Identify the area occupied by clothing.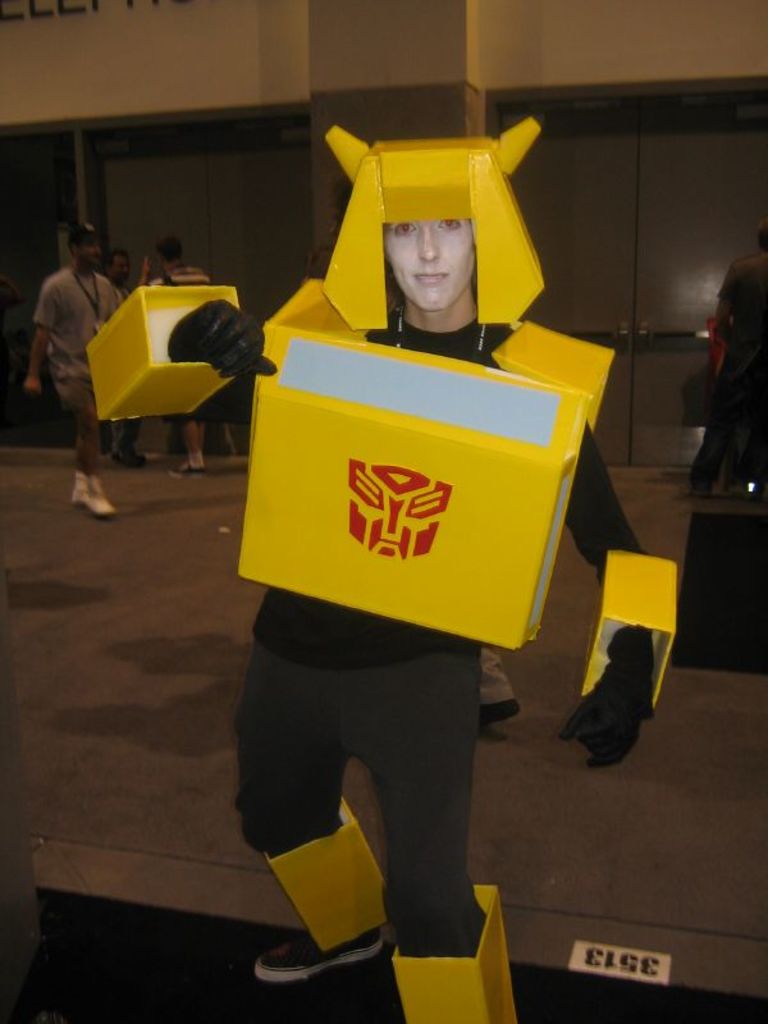
Area: region(32, 266, 119, 408).
